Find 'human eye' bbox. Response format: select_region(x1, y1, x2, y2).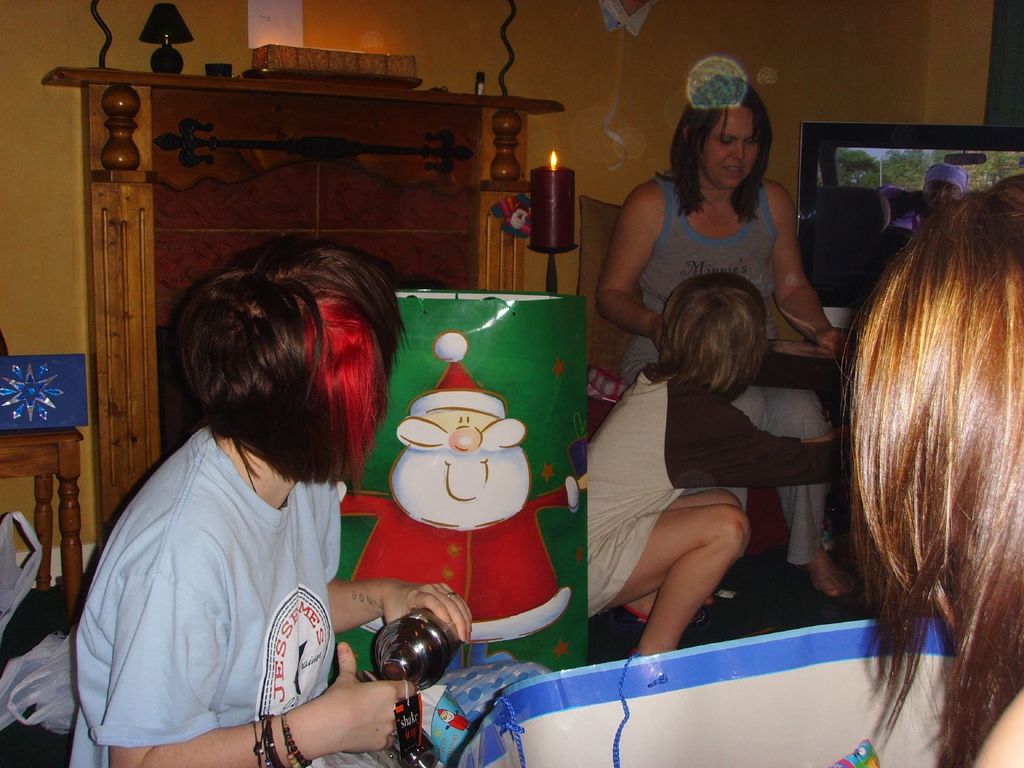
select_region(717, 137, 732, 148).
